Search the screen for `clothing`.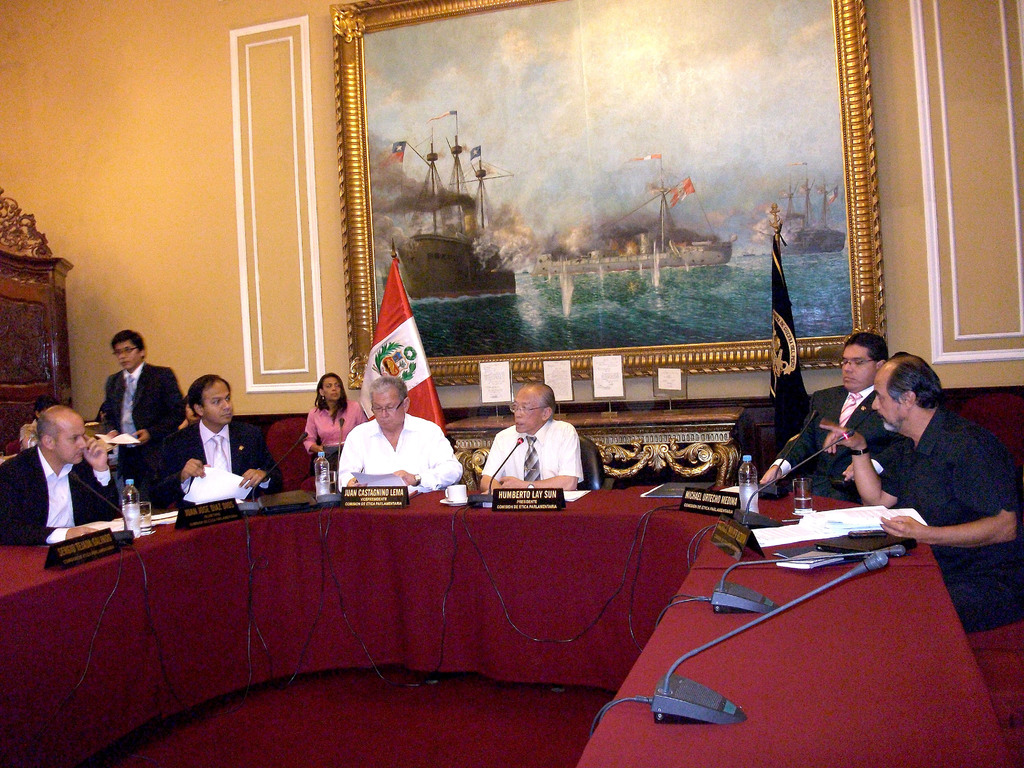
Found at 320:406:451:505.
